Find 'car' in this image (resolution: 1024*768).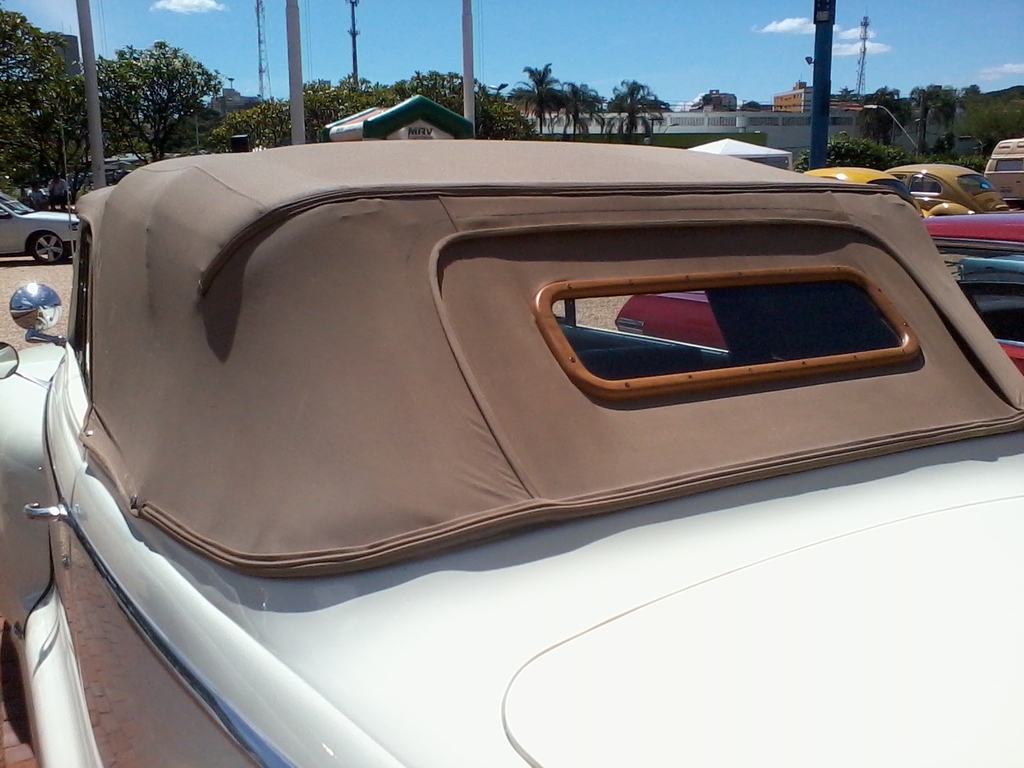
left=792, top=158, right=924, bottom=213.
